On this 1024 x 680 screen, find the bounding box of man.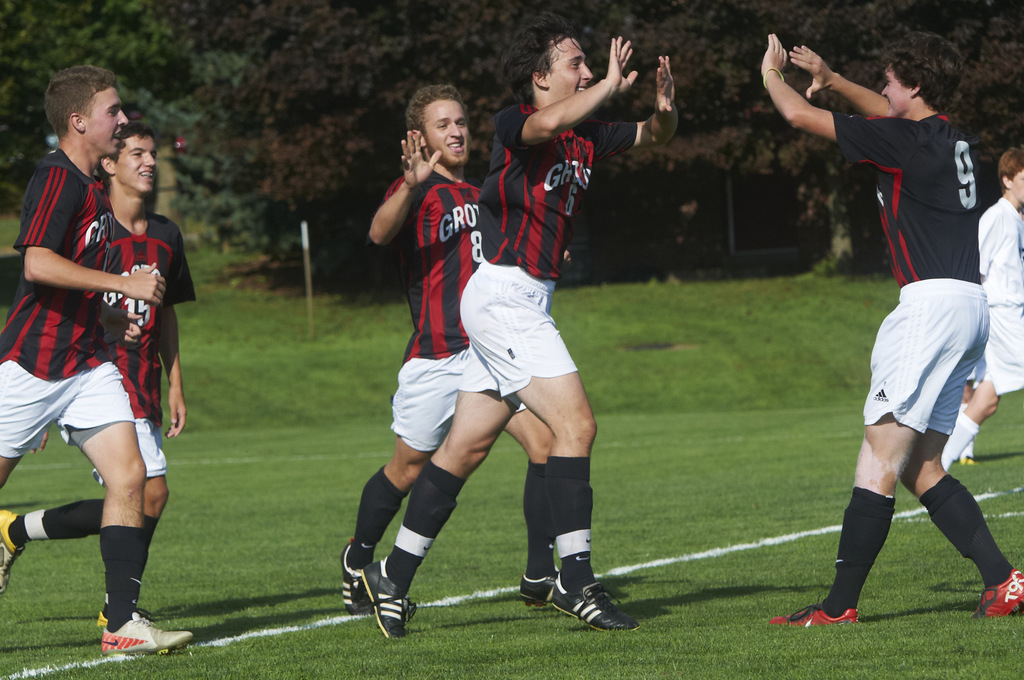
Bounding box: x1=340 y1=79 x2=570 y2=619.
